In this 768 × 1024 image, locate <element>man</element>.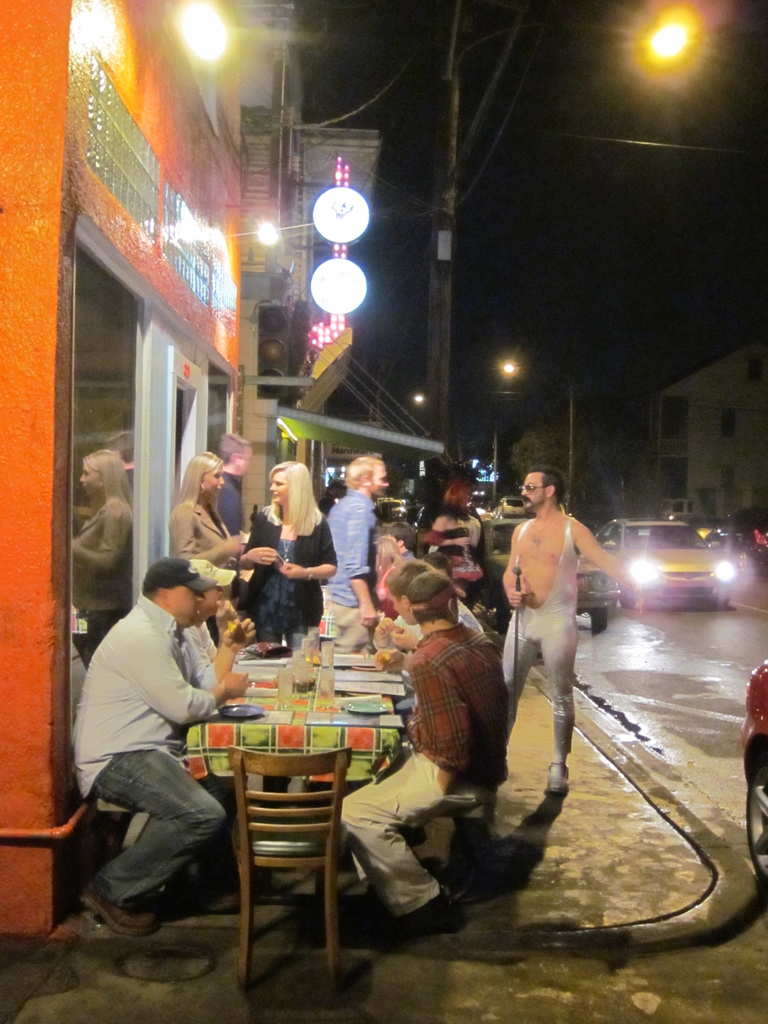
Bounding box: [x1=319, y1=454, x2=389, y2=652].
